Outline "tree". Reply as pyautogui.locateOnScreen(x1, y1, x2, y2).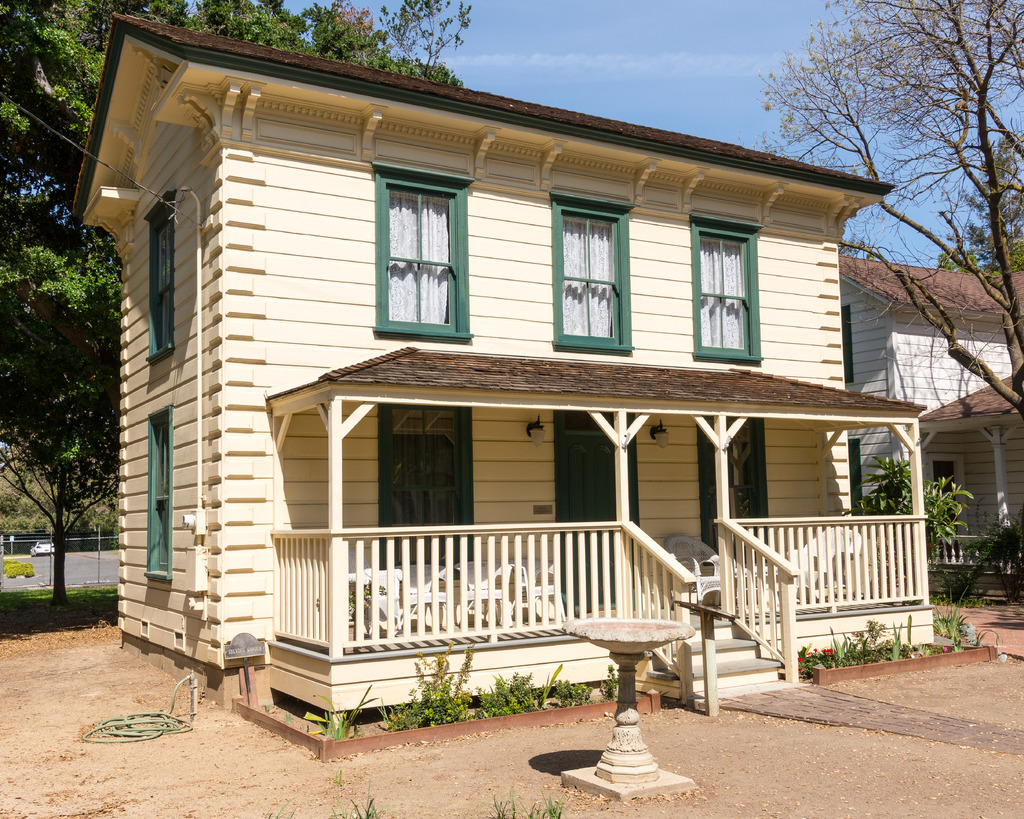
pyautogui.locateOnScreen(4, 0, 463, 215).
